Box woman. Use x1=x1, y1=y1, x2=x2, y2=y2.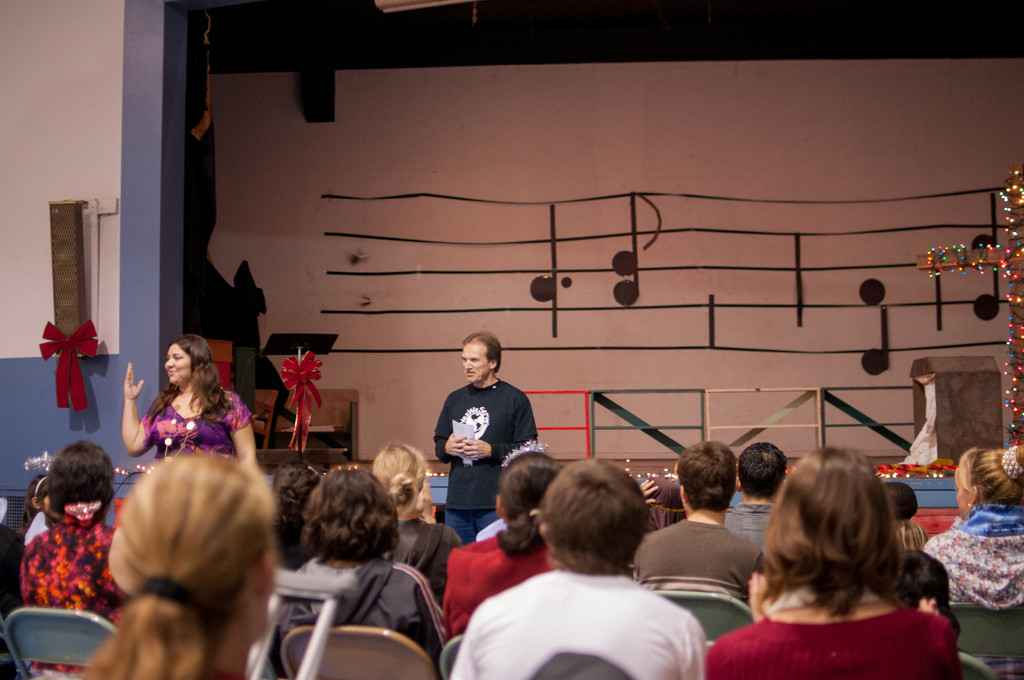
x1=915, y1=442, x2=1023, y2=615.
